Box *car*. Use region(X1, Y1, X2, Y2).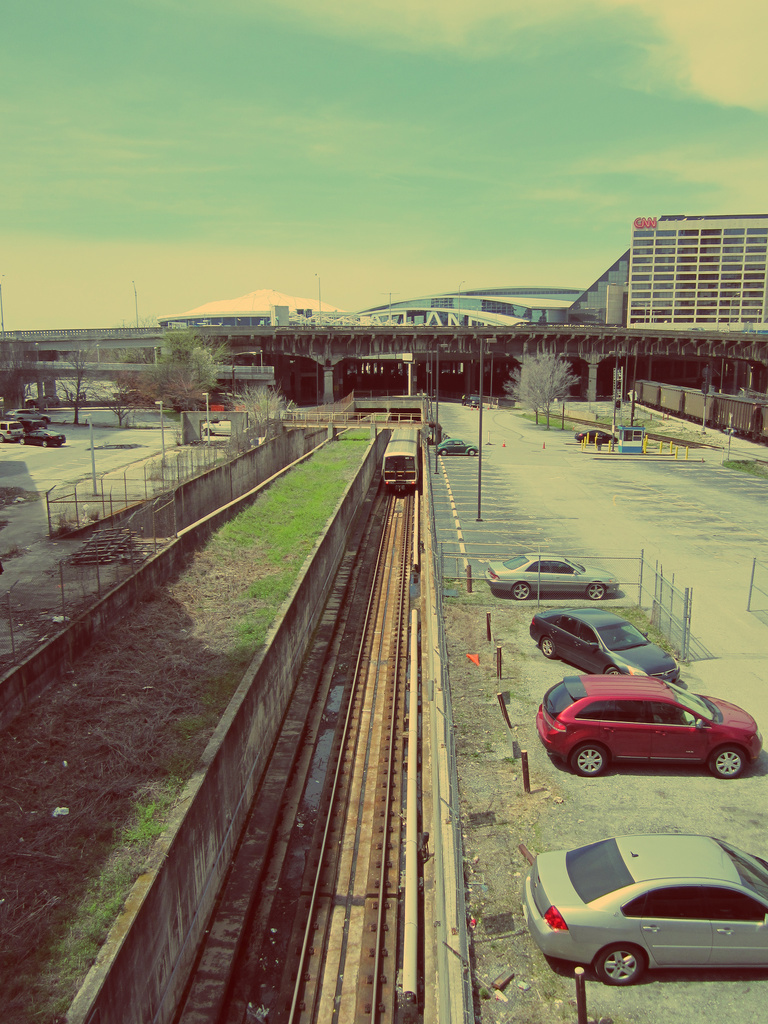
region(486, 547, 625, 601).
